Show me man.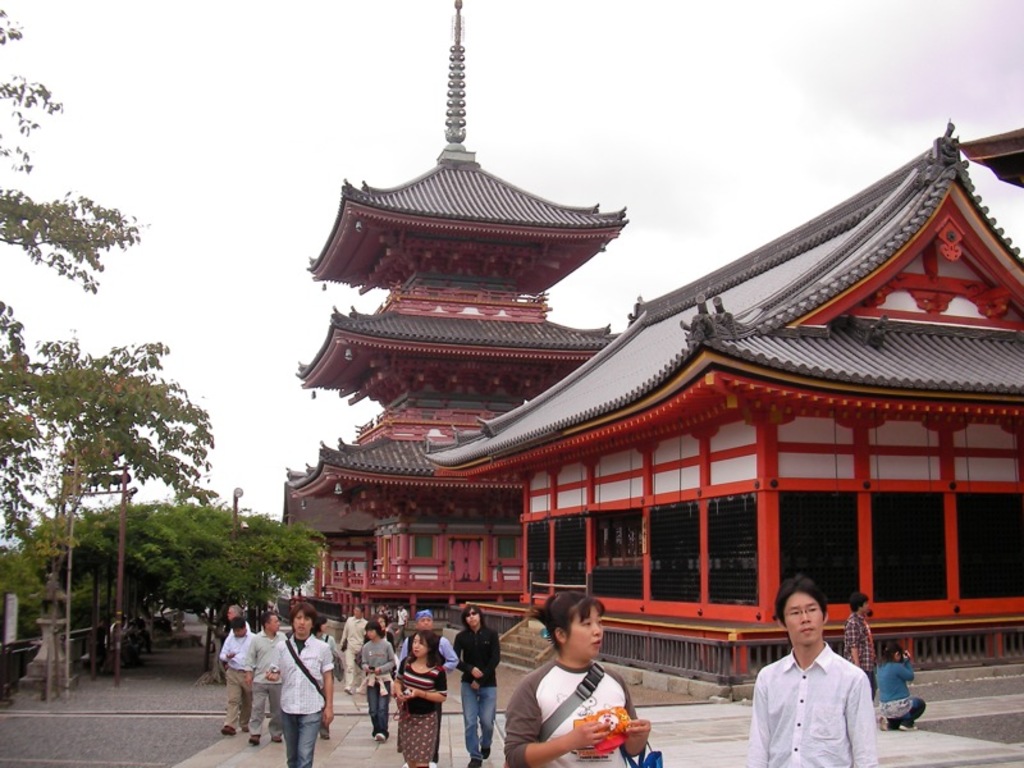
man is here: 726 607 891 767.
